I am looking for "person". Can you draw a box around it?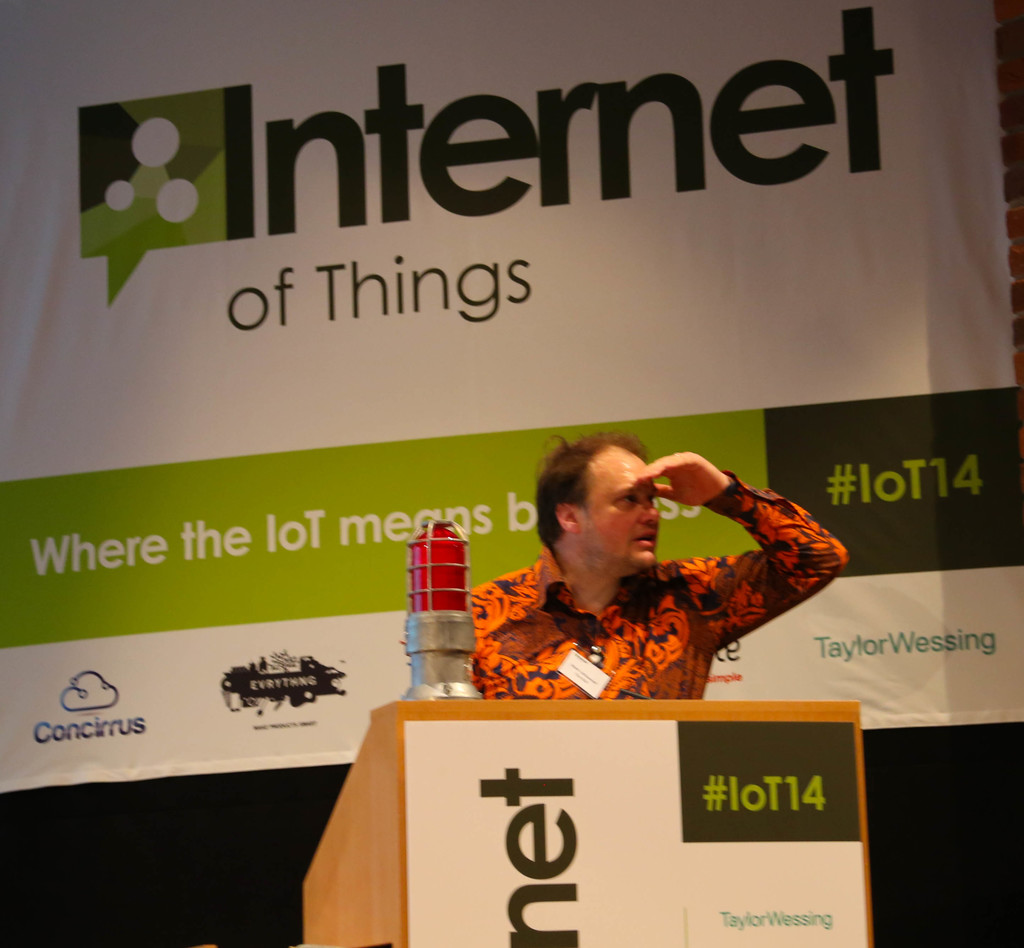
Sure, the bounding box is box(454, 441, 822, 721).
